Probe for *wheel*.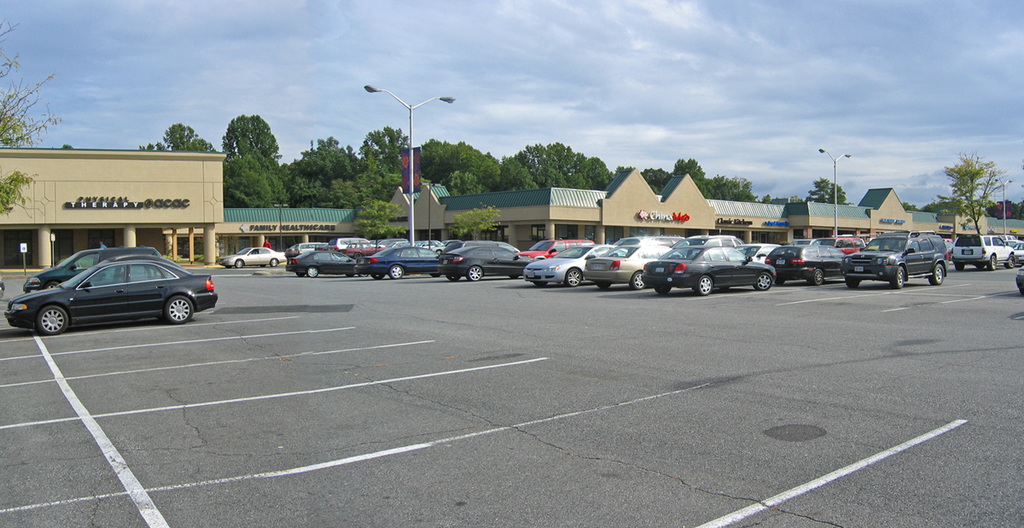
Probe result: bbox(468, 264, 482, 281).
